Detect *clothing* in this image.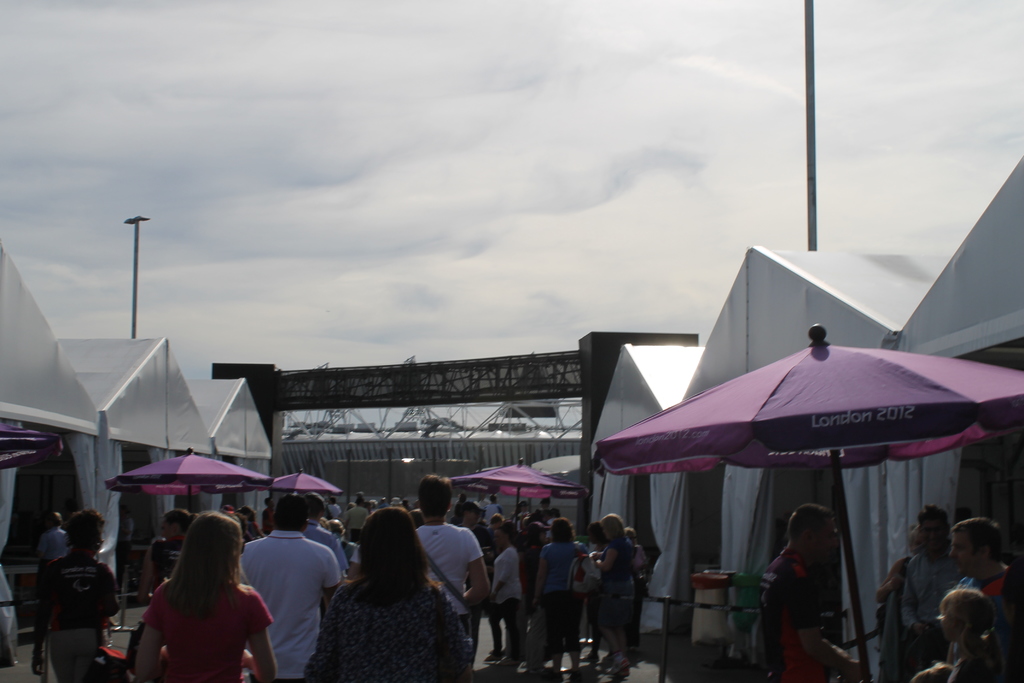
Detection: {"x1": 873, "y1": 548, "x2": 910, "y2": 657}.
